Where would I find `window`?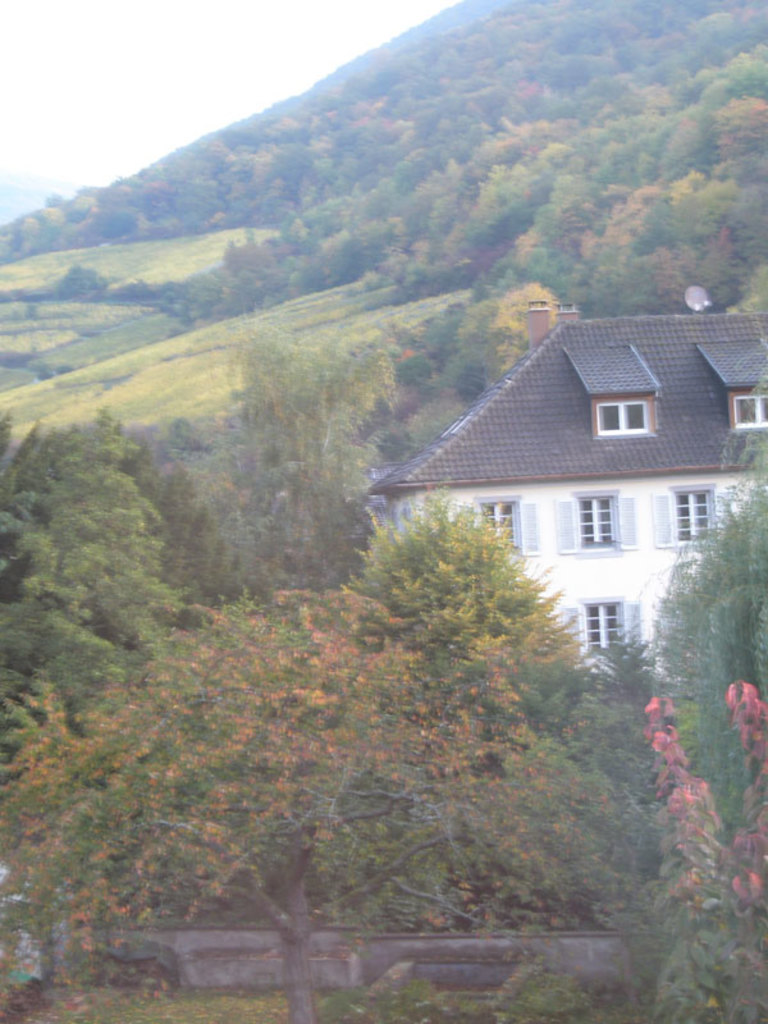
At detection(596, 401, 652, 436).
